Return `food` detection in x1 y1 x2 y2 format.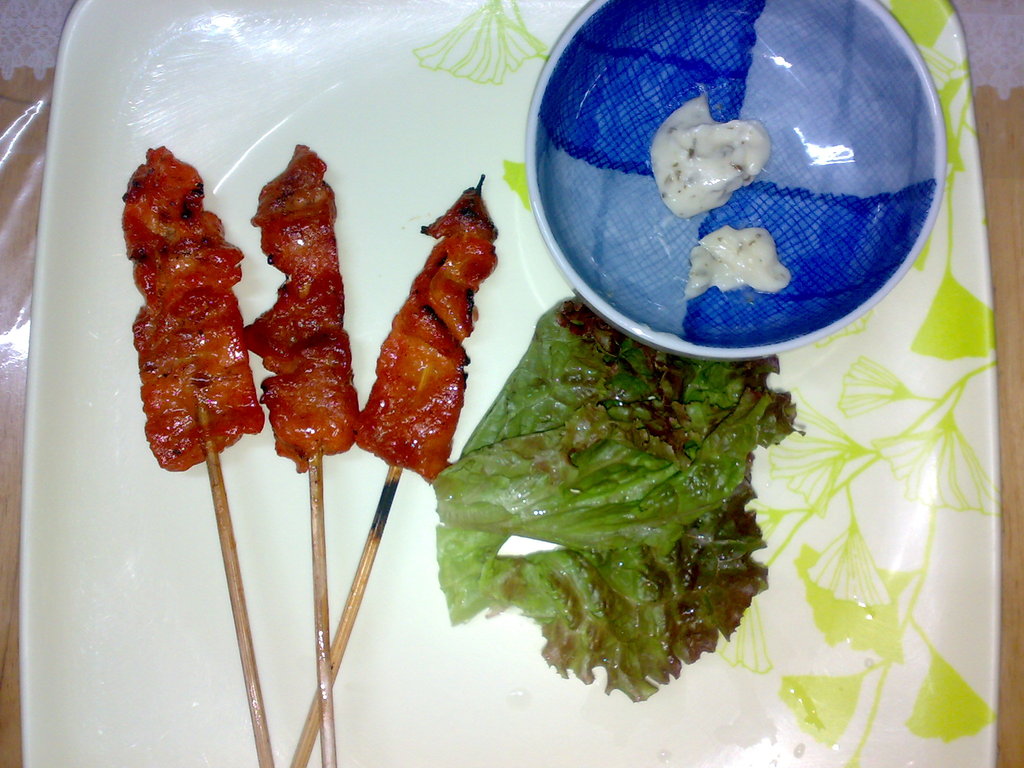
251 138 350 457.
